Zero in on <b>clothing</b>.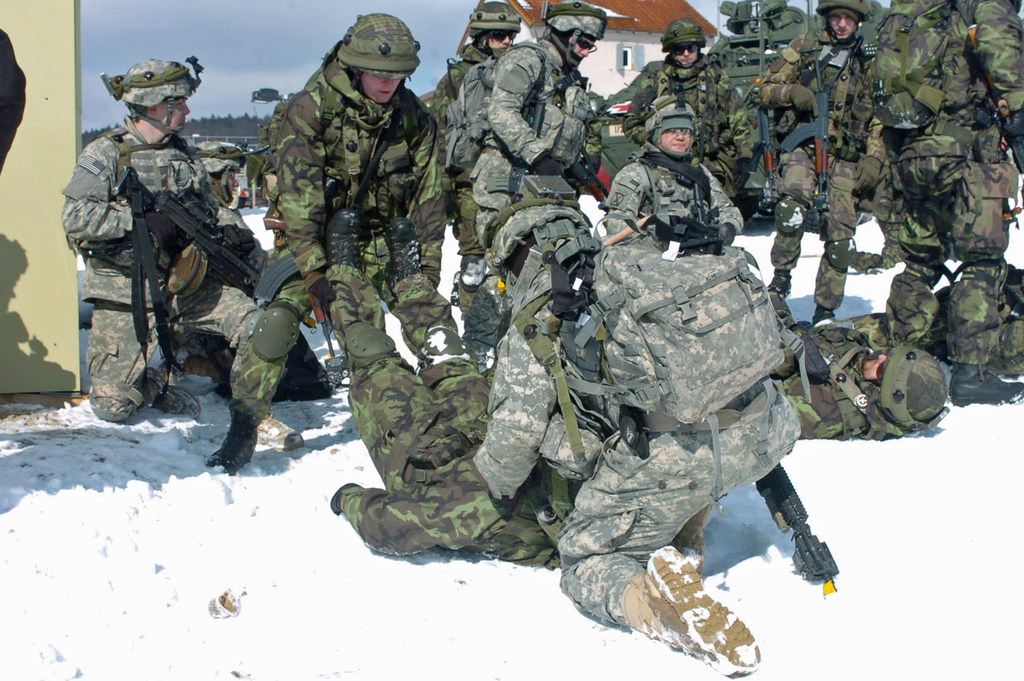
Zeroed in: bbox(59, 132, 261, 422).
